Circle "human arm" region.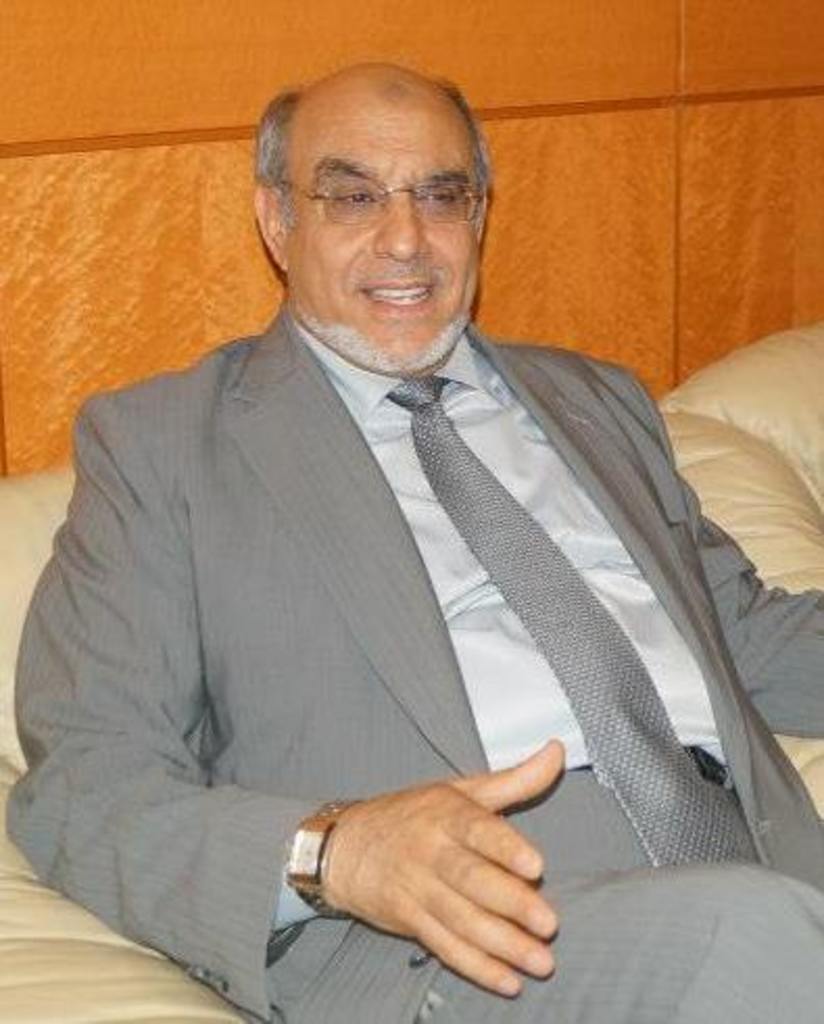
Region: select_region(4, 409, 561, 997).
